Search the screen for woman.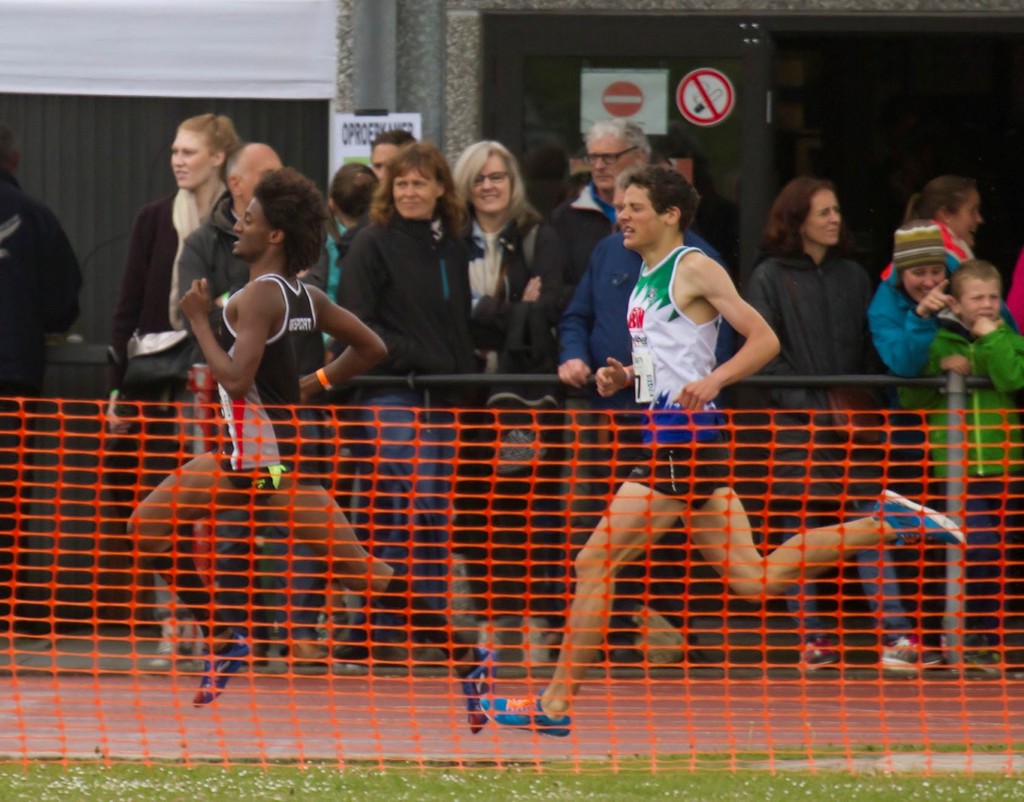
Found at {"x1": 905, "y1": 173, "x2": 984, "y2": 248}.
